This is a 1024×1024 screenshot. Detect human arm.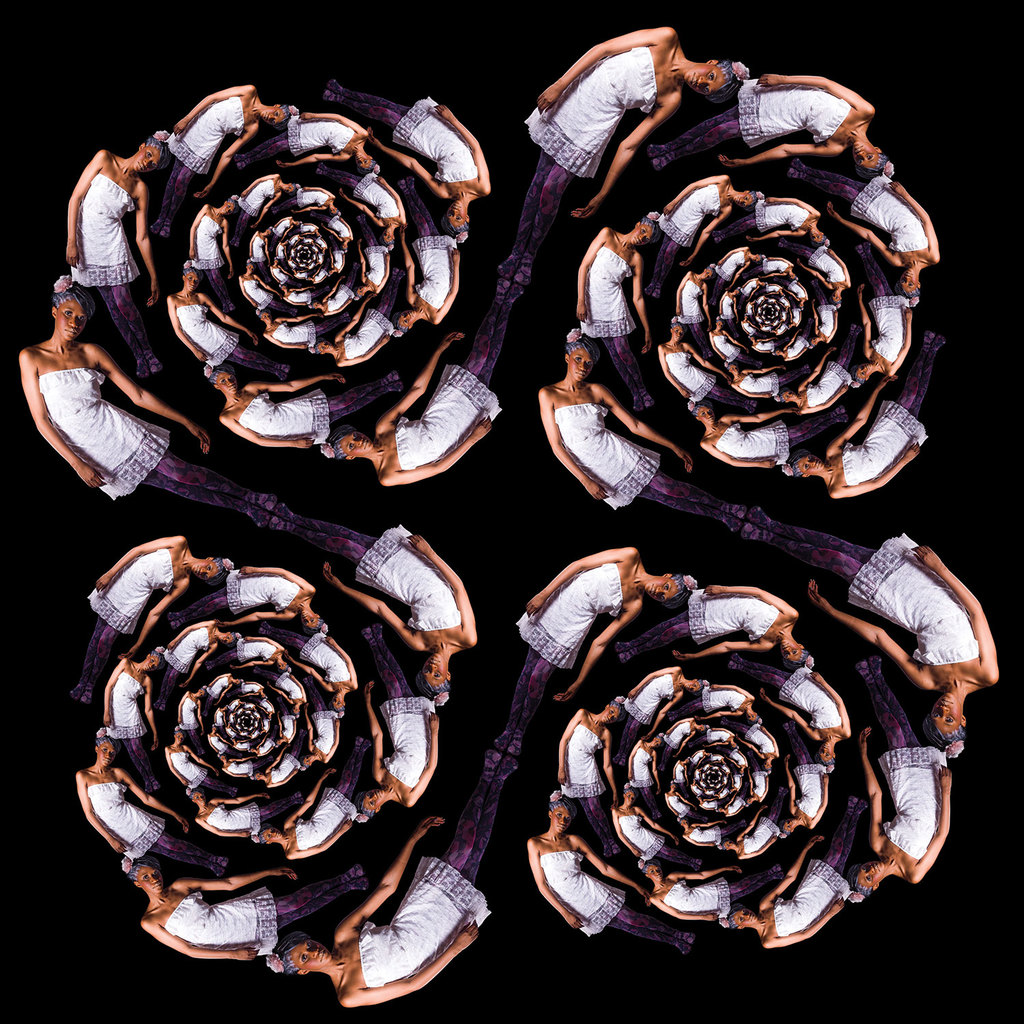
x1=279, y1=264, x2=293, y2=277.
